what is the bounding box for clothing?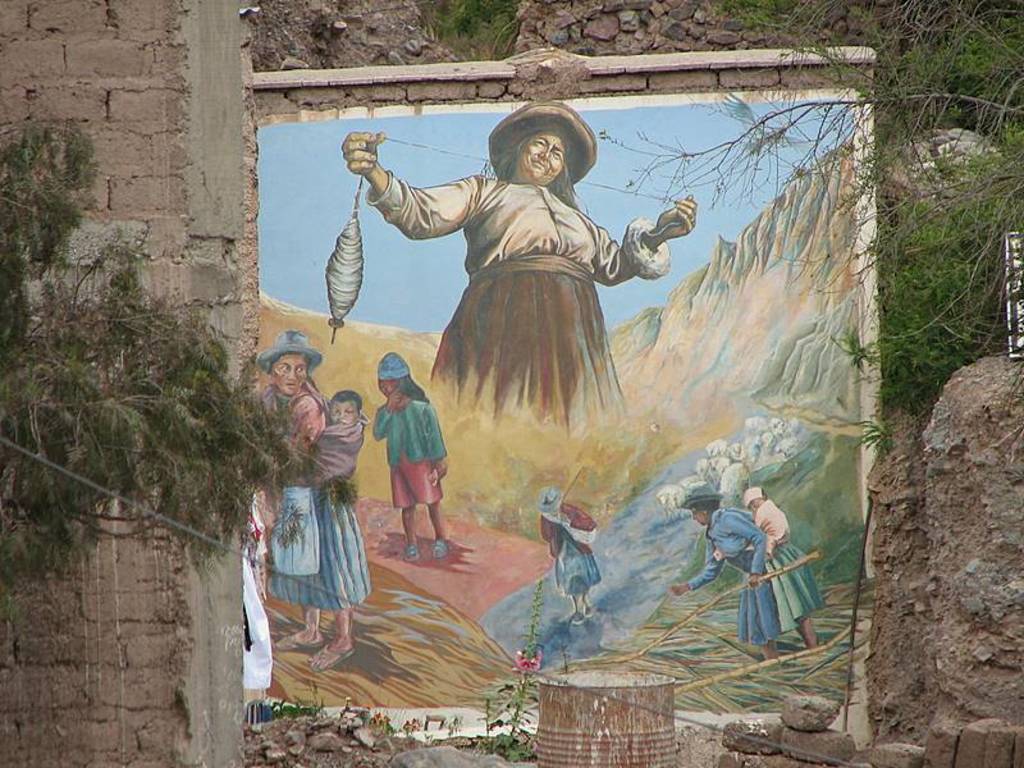
(374,397,447,509).
